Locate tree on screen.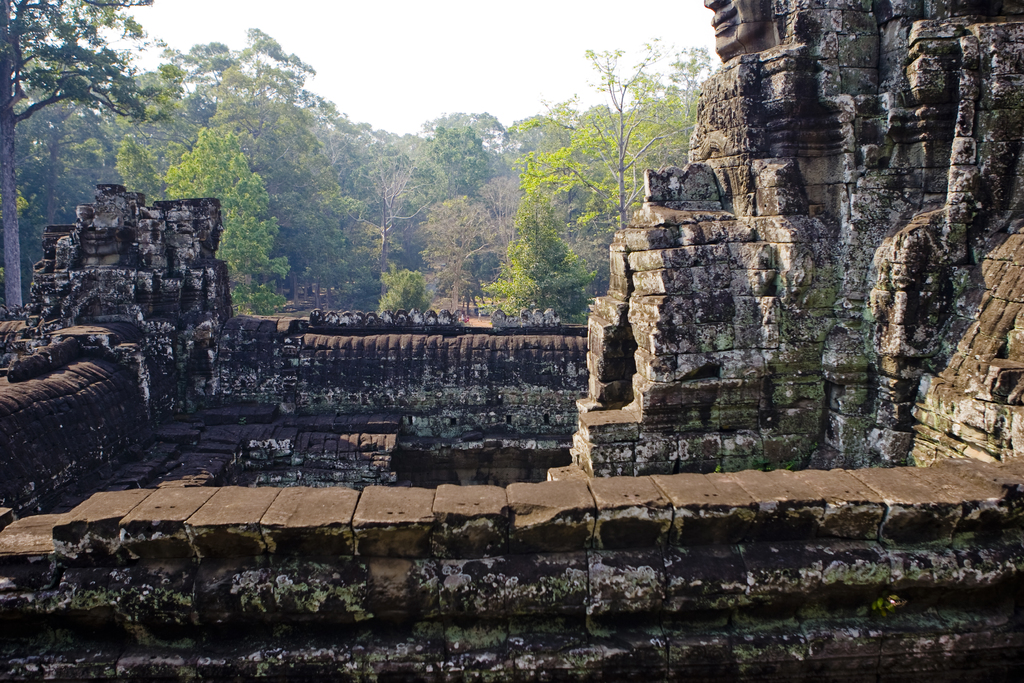
On screen at Rect(0, 45, 83, 238).
